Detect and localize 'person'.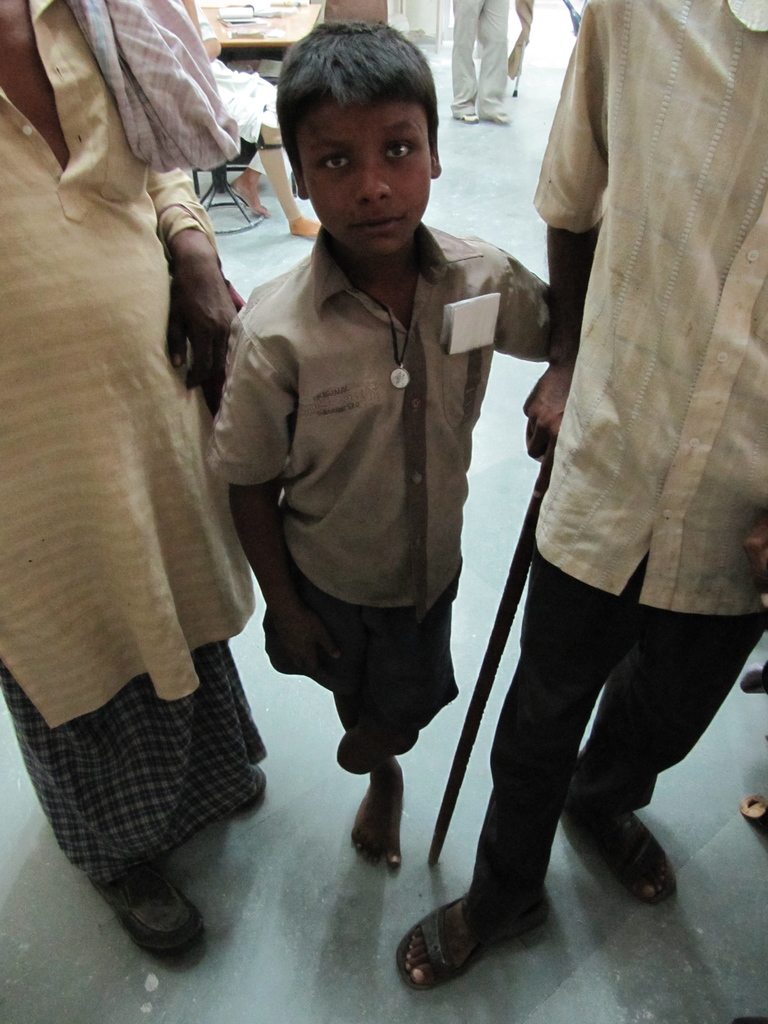
Localized at {"x1": 450, "y1": 0, "x2": 532, "y2": 120}.
